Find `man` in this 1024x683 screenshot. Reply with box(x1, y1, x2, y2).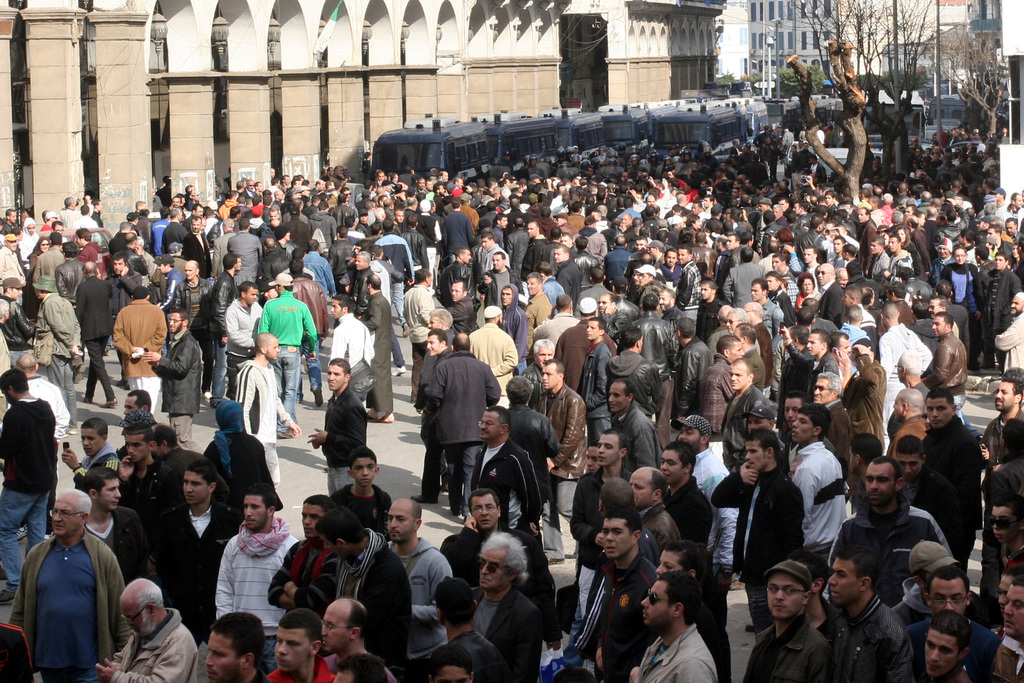
box(316, 504, 416, 682).
